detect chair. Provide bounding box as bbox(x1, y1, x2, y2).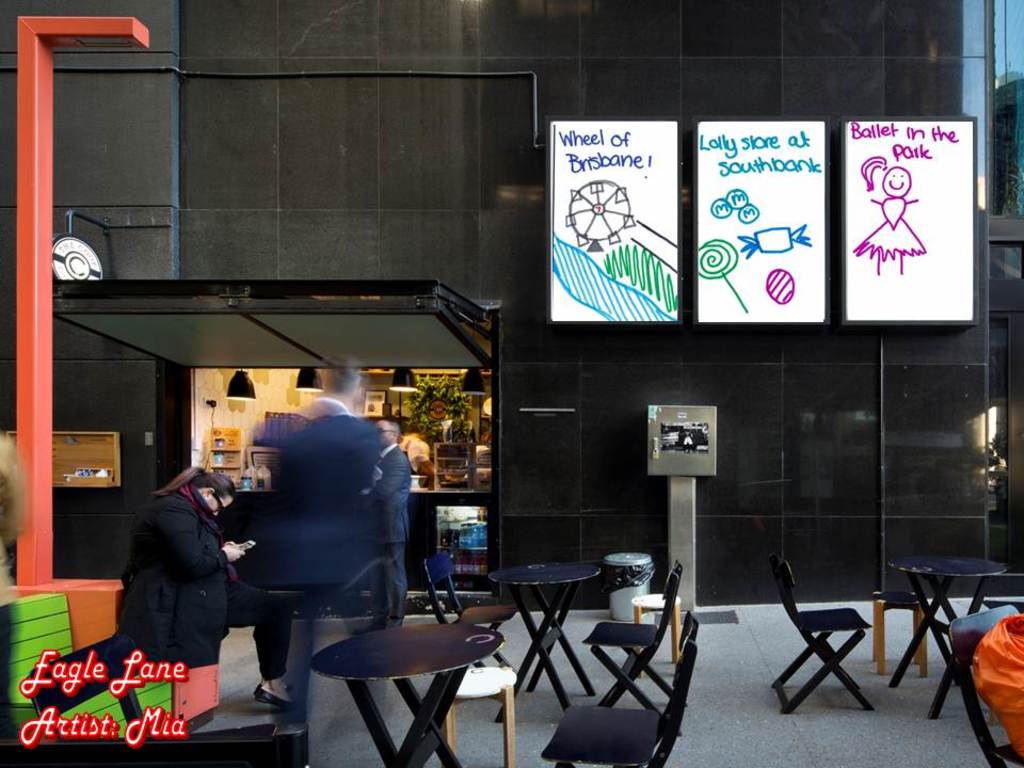
bbox(0, 722, 310, 767).
